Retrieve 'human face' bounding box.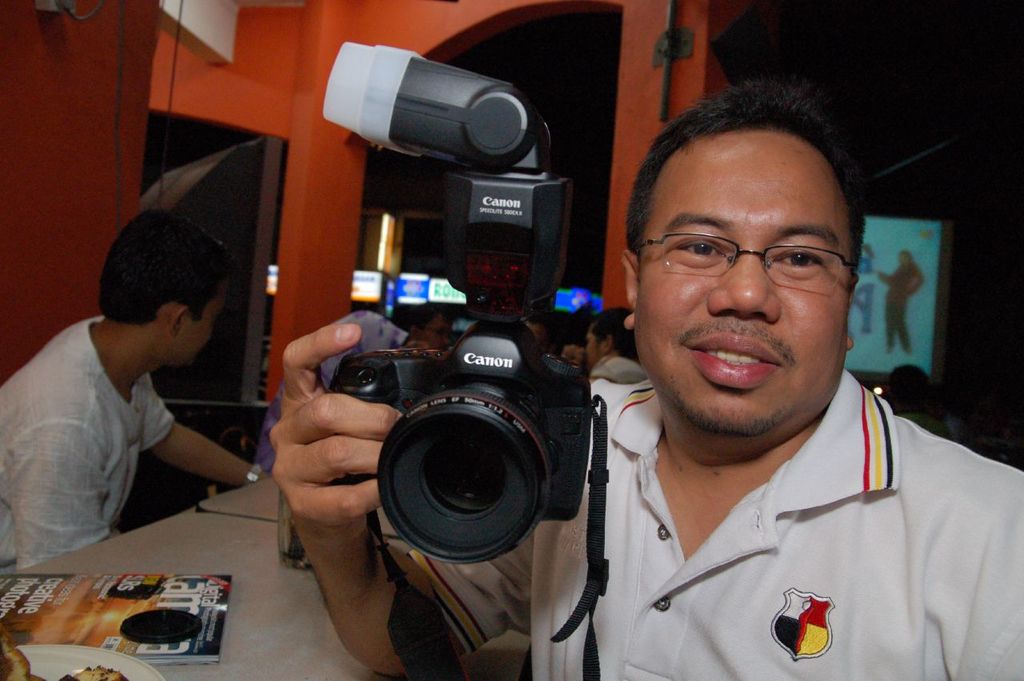
Bounding box: select_region(631, 130, 850, 442).
